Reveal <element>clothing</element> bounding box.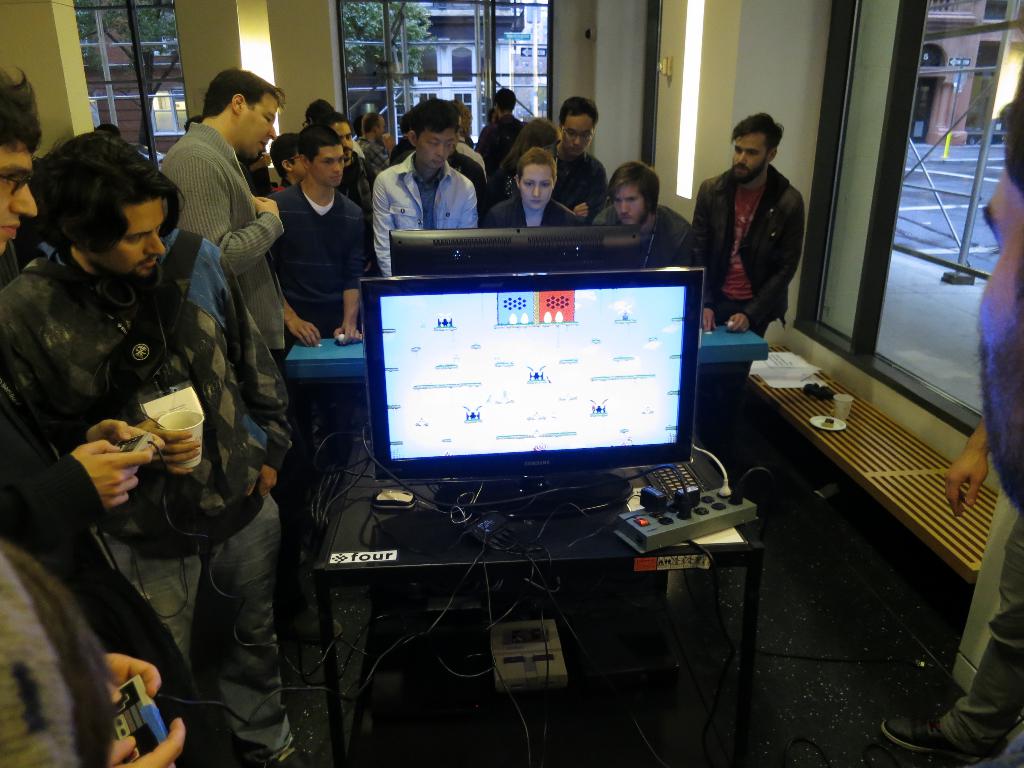
Revealed: (362,151,468,288).
